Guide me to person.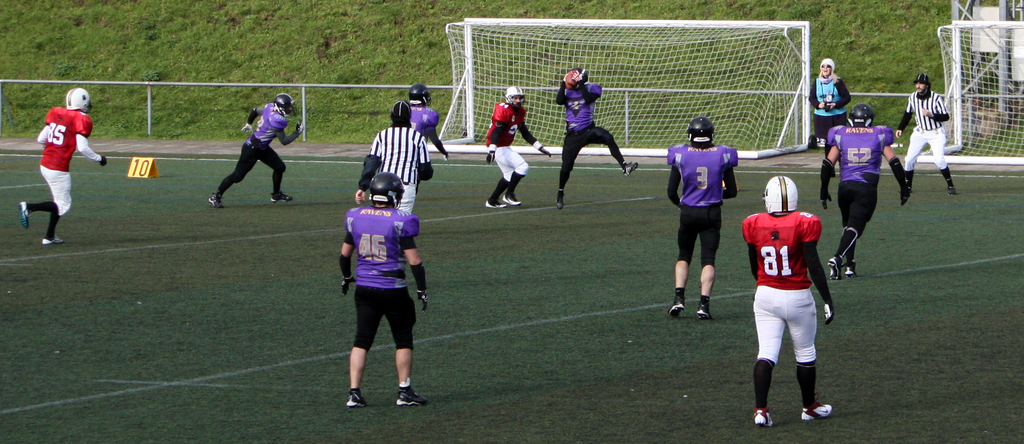
Guidance: locate(14, 83, 106, 248).
